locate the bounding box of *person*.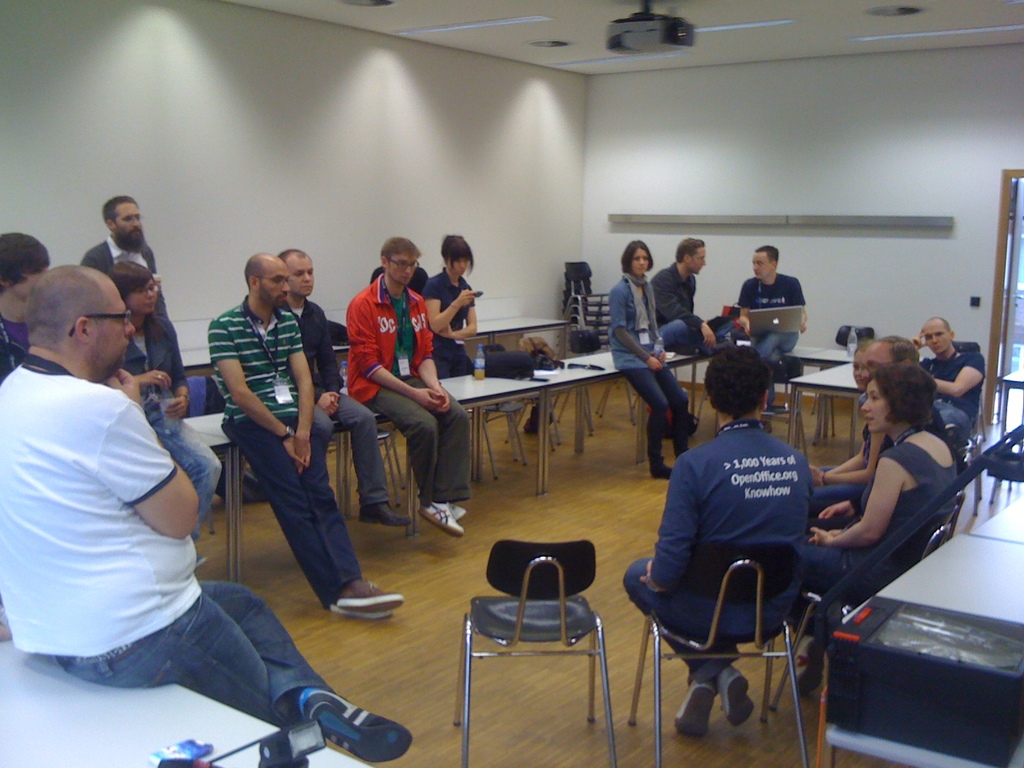
Bounding box: pyautogui.locateOnScreen(723, 237, 807, 388).
